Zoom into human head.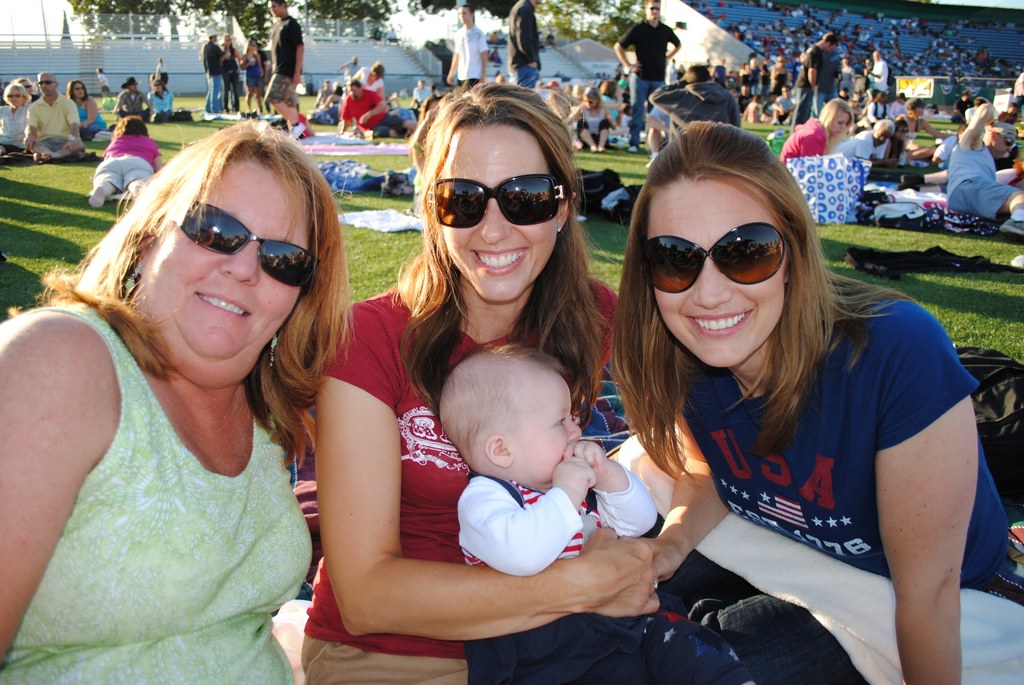
Zoom target: bbox=(115, 114, 150, 136).
